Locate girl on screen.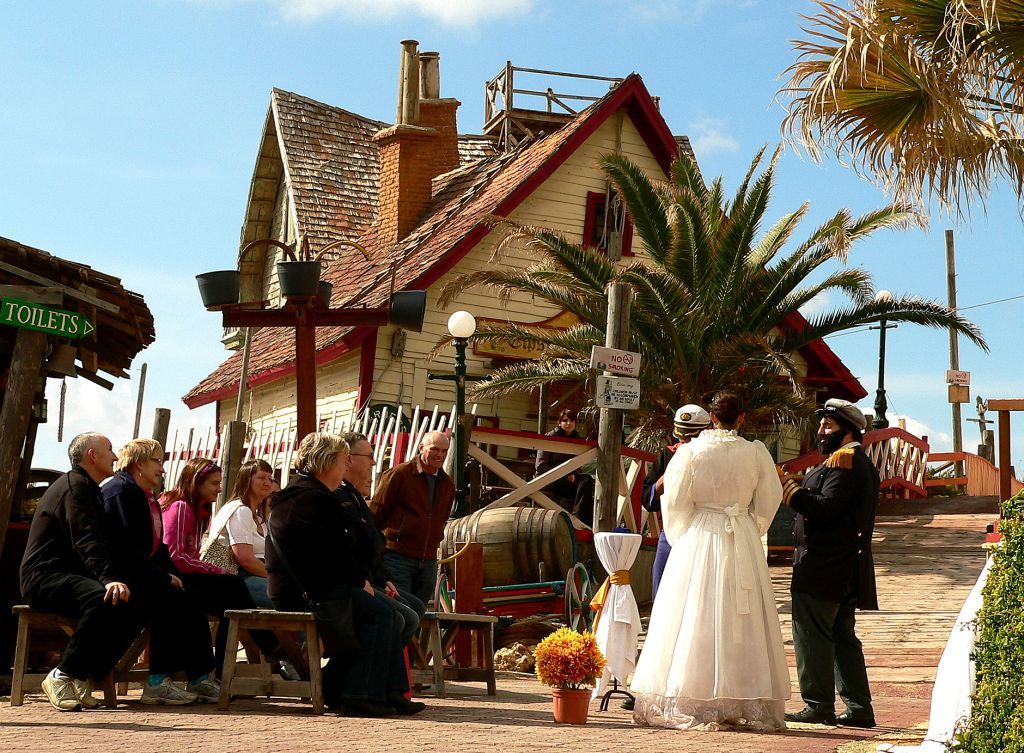
On screen at l=161, t=455, r=251, b=616.
